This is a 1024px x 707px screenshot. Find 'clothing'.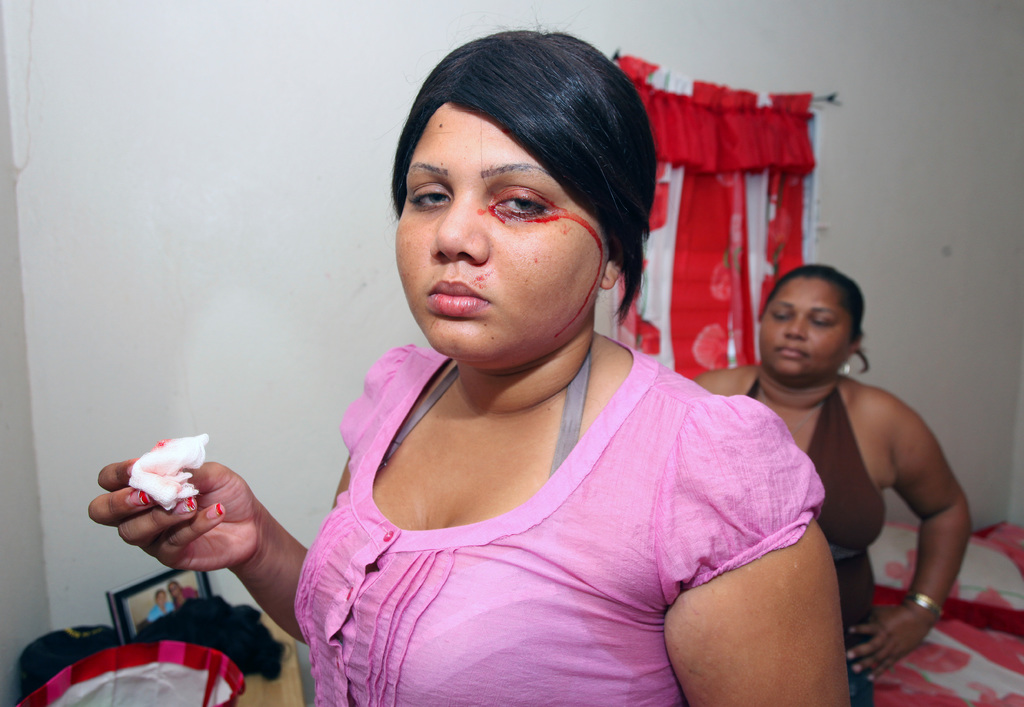
Bounding box: [left=283, top=326, right=817, bottom=692].
